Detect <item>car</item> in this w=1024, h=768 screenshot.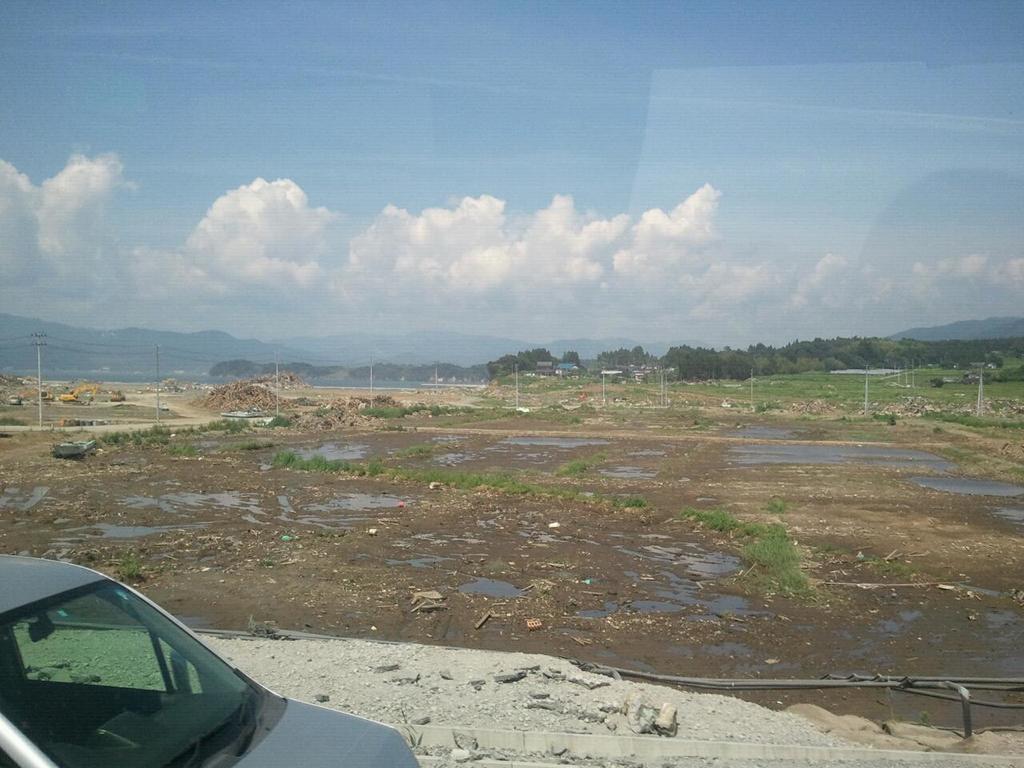
Detection: [x1=0, y1=566, x2=402, y2=767].
